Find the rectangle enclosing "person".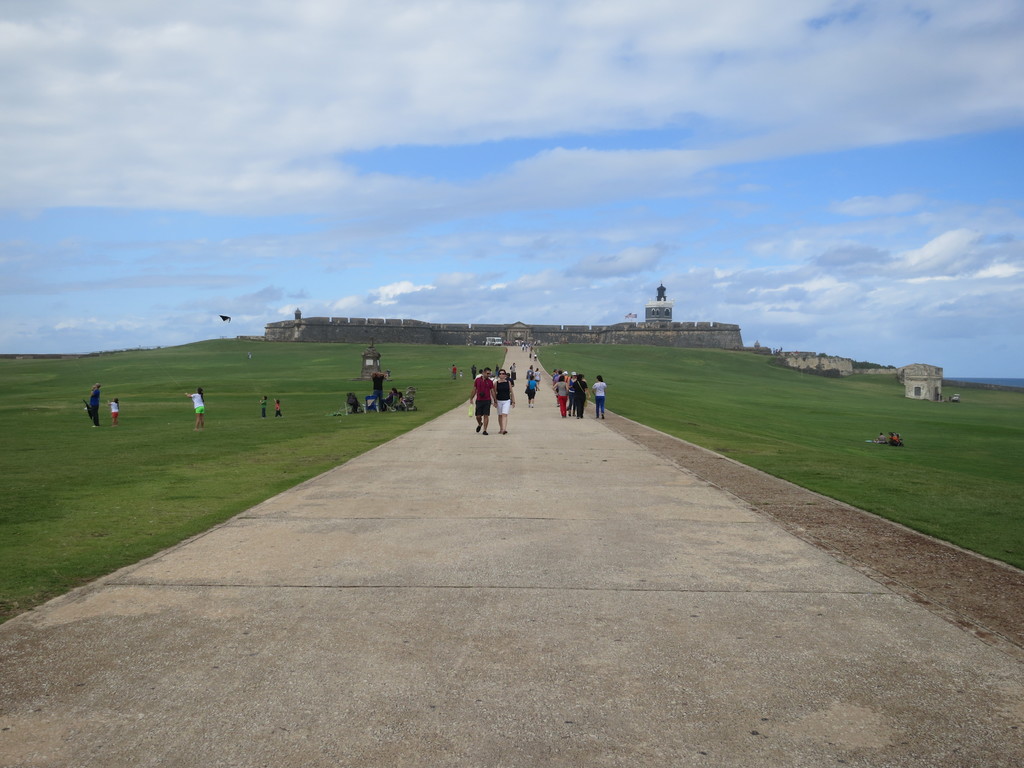
detection(450, 364, 458, 382).
